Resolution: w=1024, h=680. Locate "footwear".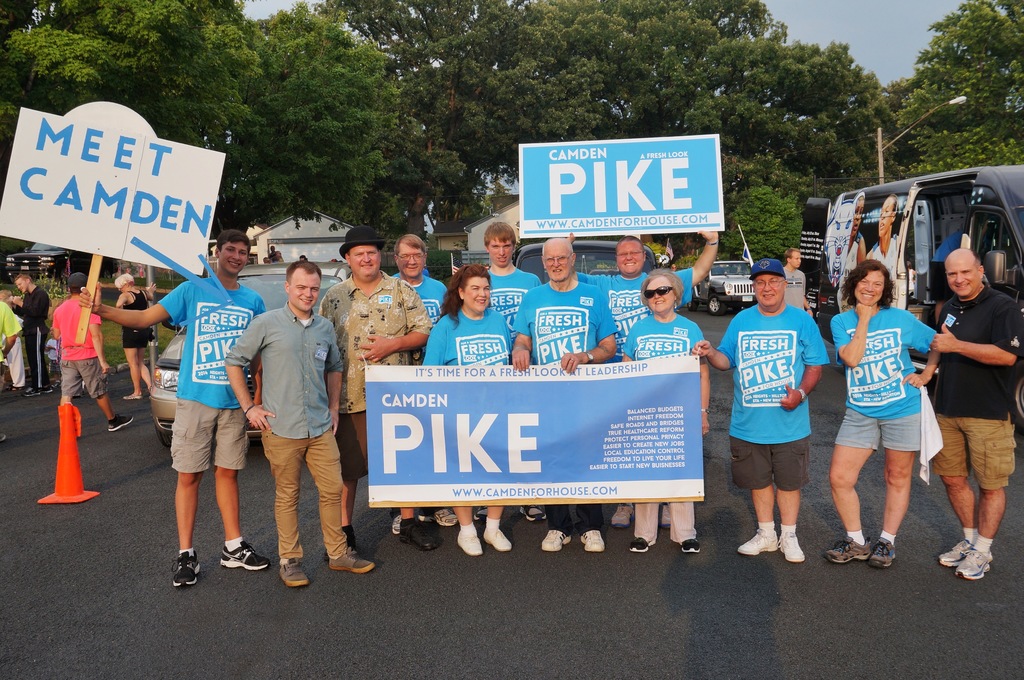
pyautogui.locateOnScreen(170, 547, 205, 590).
